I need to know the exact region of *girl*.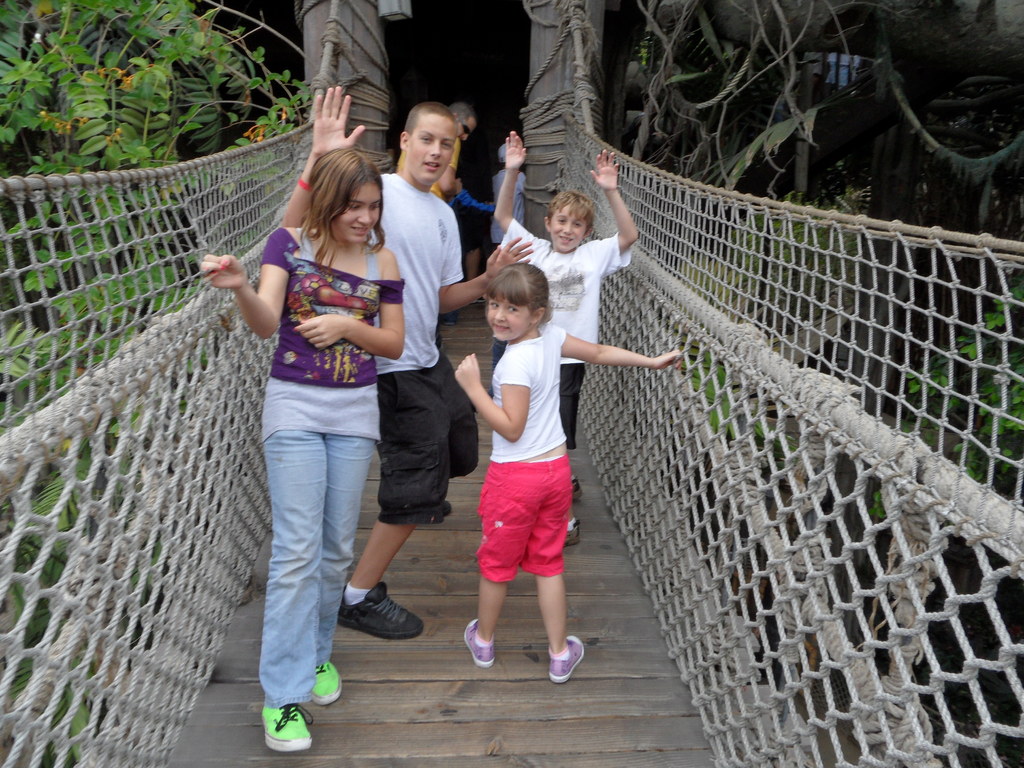
Region: bbox=[453, 262, 680, 684].
